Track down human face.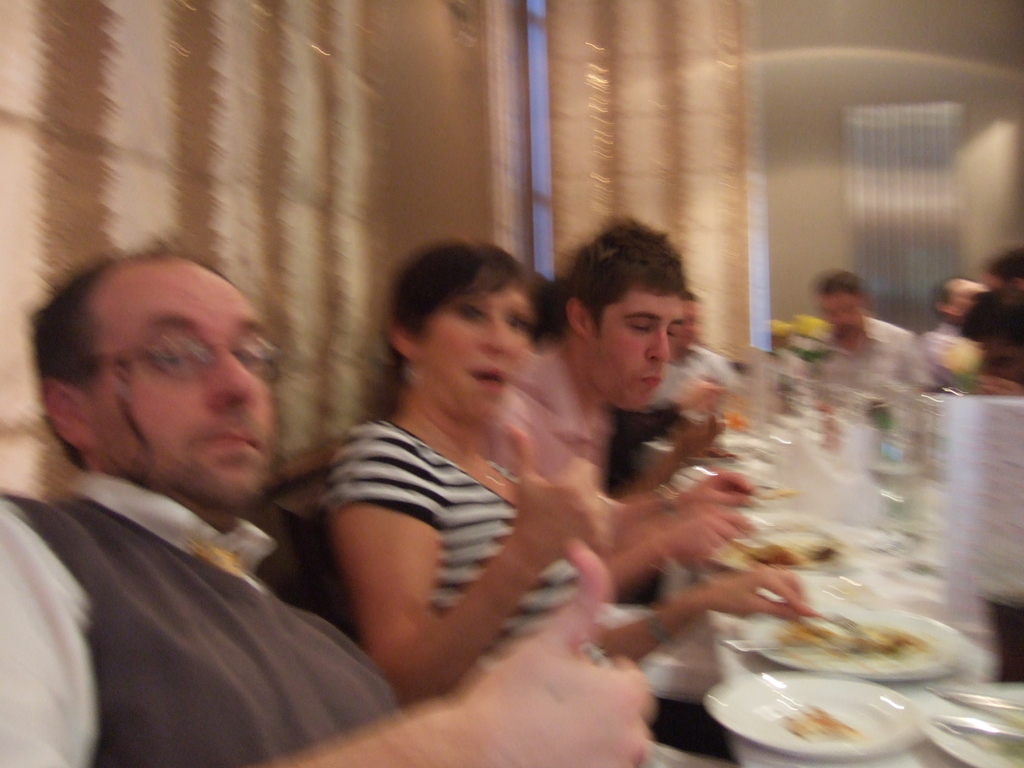
Tracked to (595,300,681,409).
